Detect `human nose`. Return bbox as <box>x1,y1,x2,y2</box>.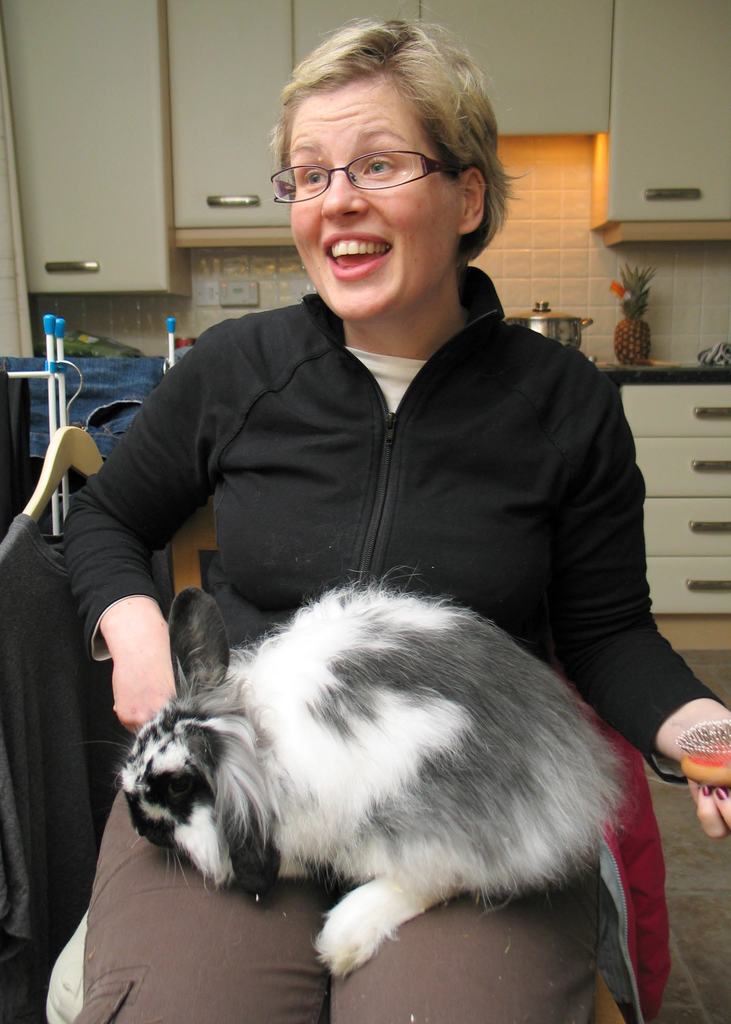
<box>325,166,365,223</box>.
